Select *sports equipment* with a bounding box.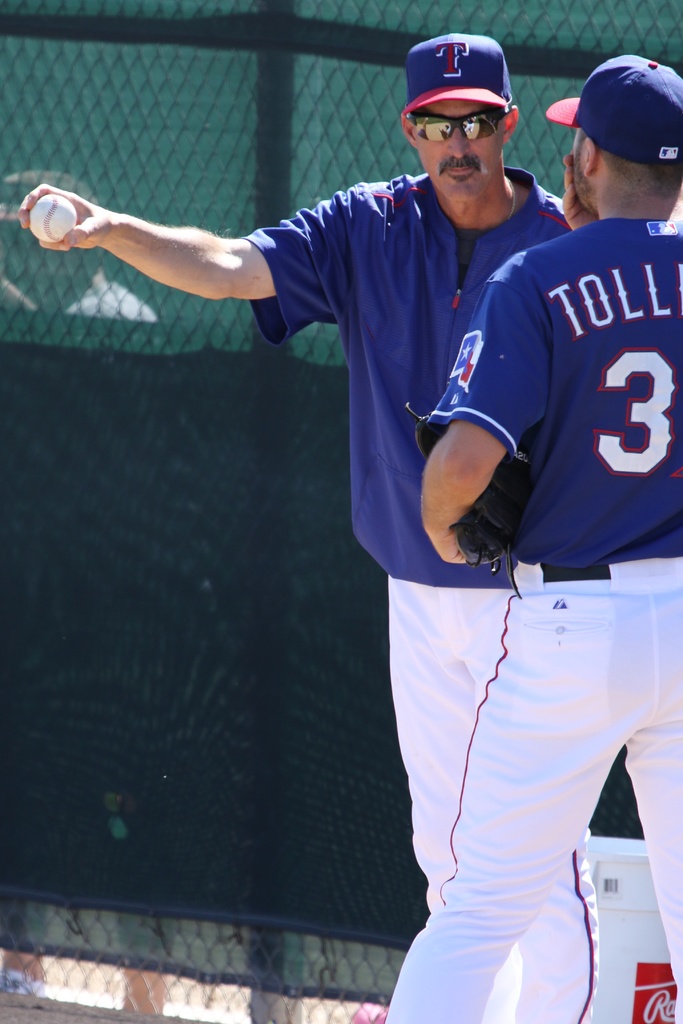
{"x1": 403, "y1": 404, "x2": 538, "y2": 575}.
